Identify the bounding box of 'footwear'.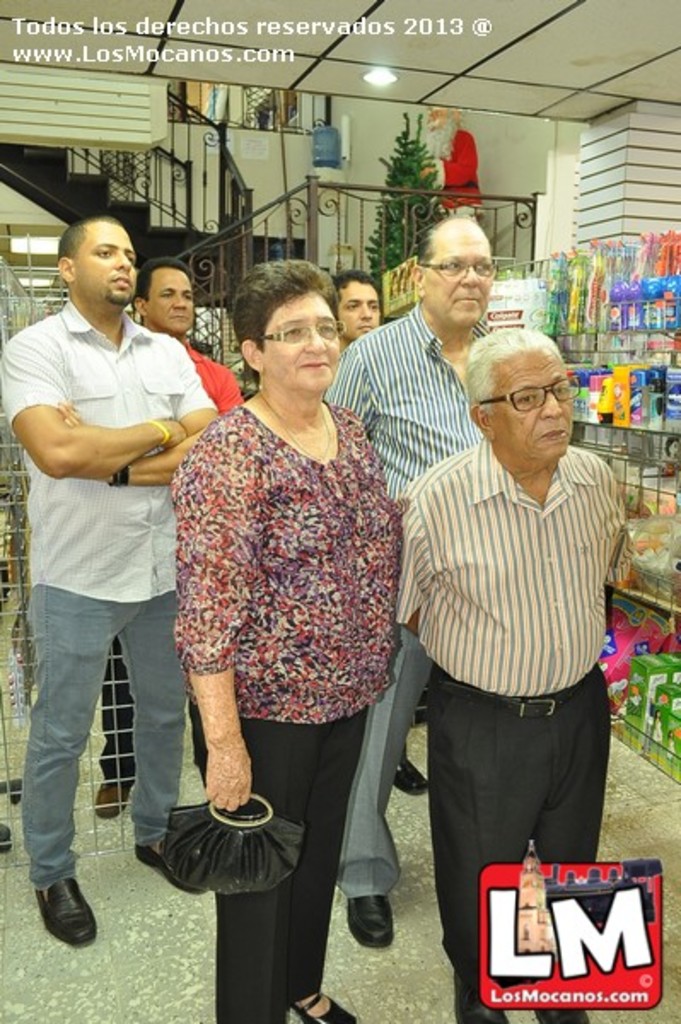
{"left": 99, "top": 775, "right": 137, "bottom": 817}.
